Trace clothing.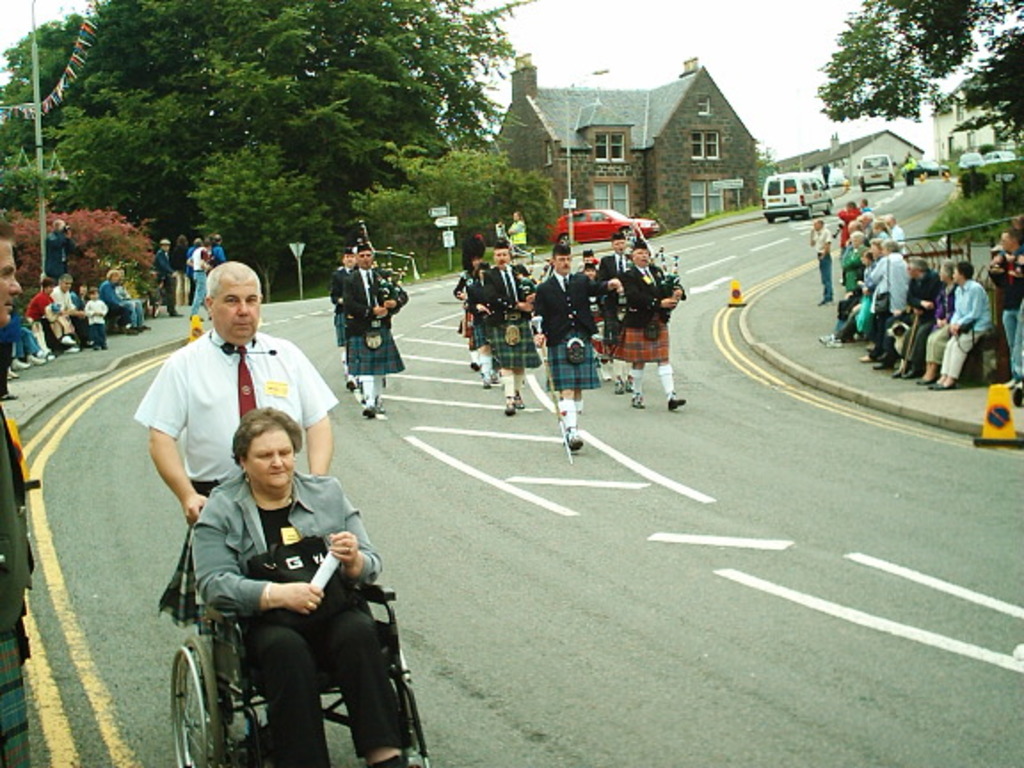
Traced to <box>327,261,356,343</box>.
